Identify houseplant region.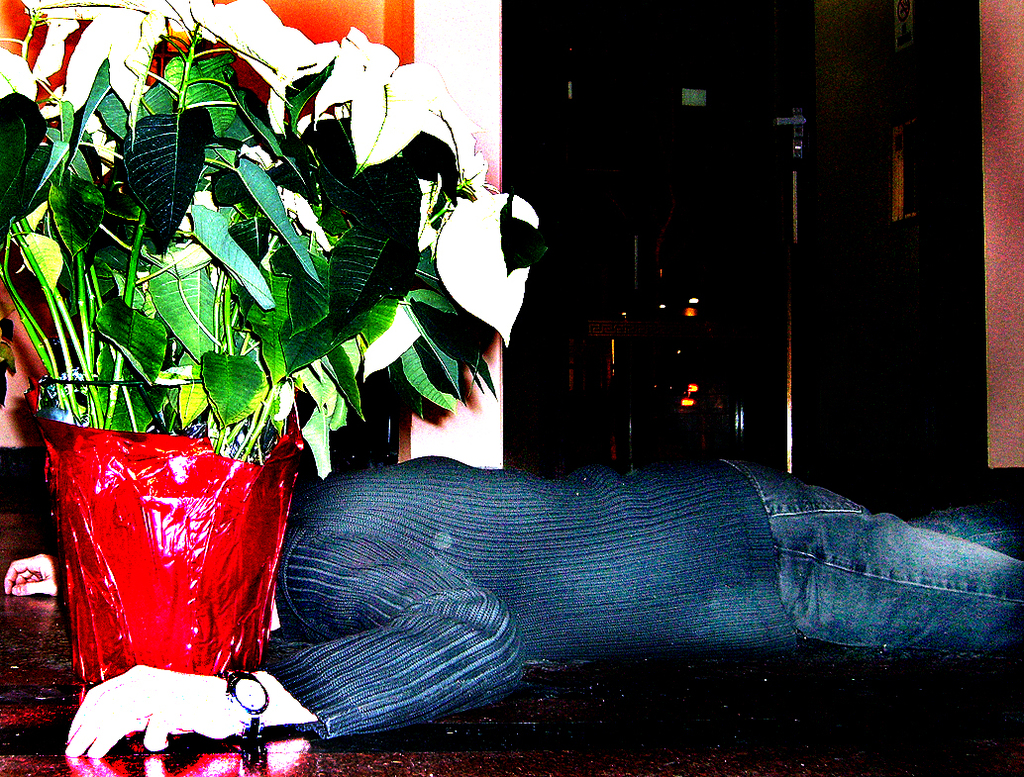
Region: select_region(0, 0, 542, 690).
